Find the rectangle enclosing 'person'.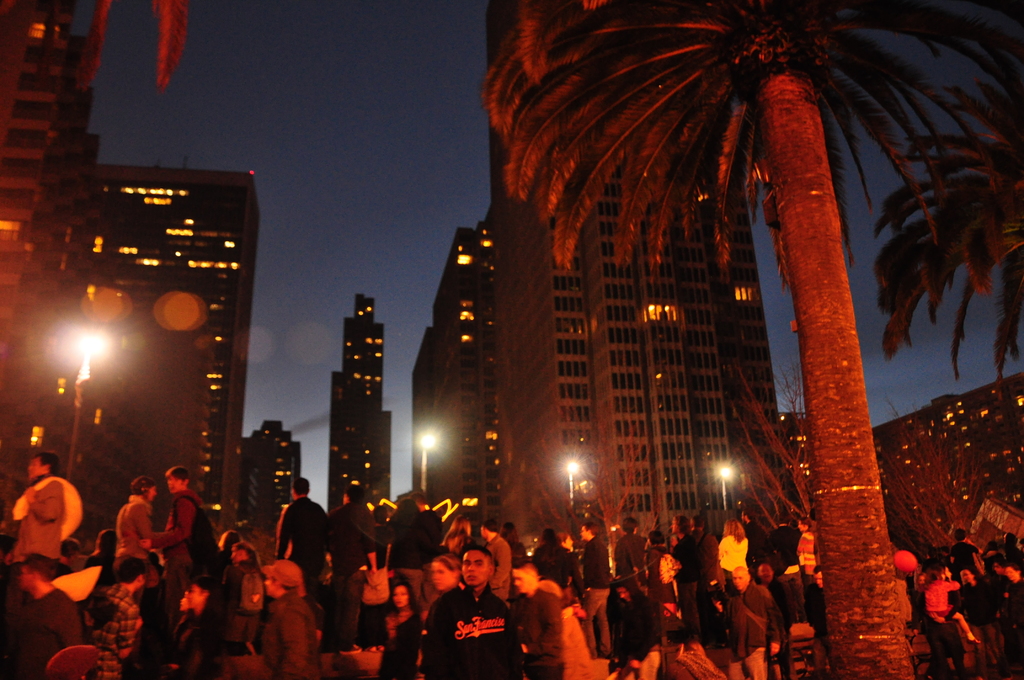
[370, 582, 417, 679].
